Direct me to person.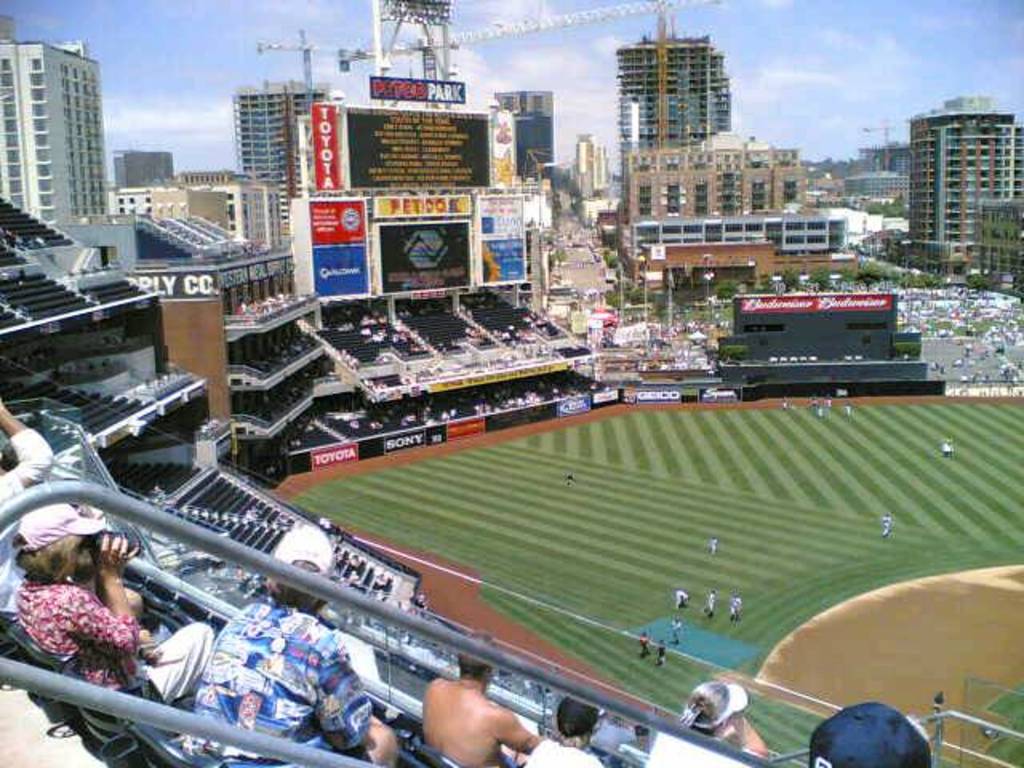
Direction: select_region(637, 624, 646, 658).
